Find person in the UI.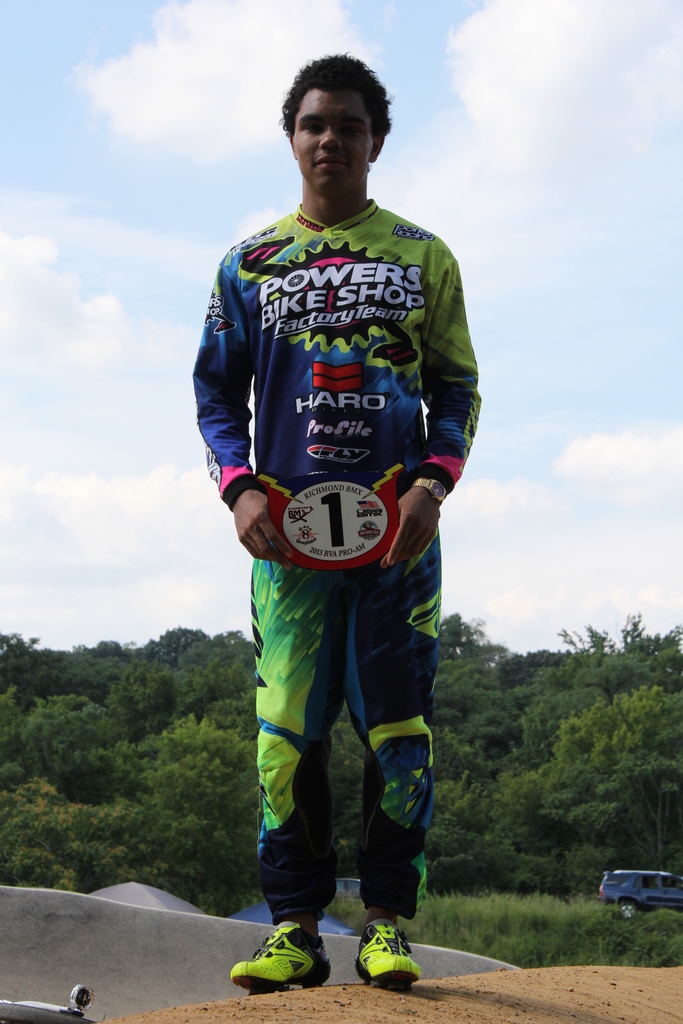
UI element at box=[192, 57, 481, 984].
